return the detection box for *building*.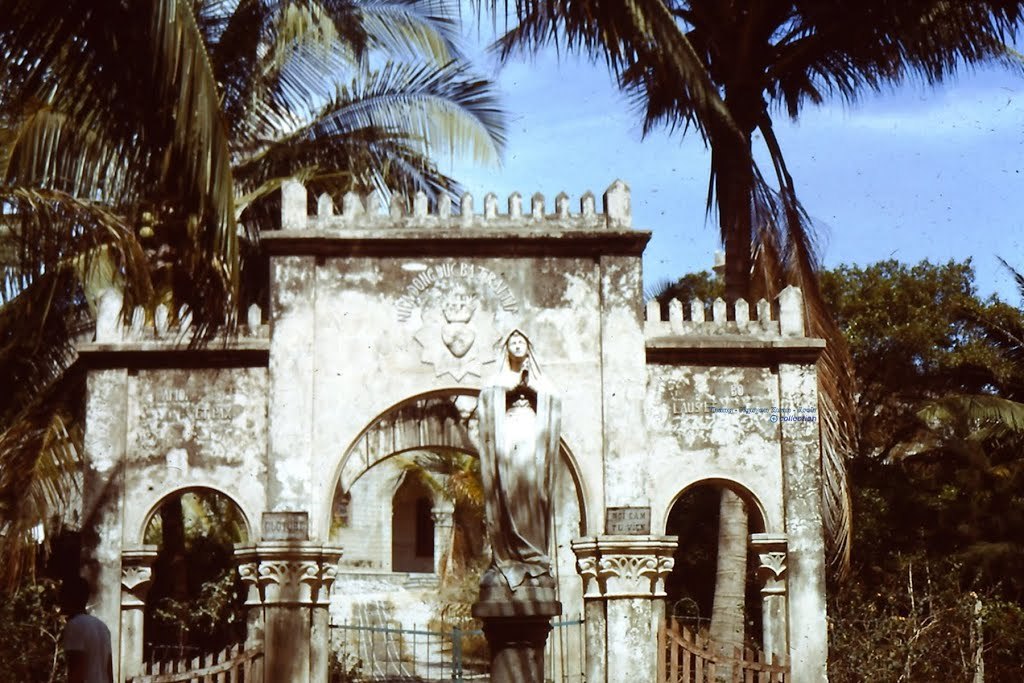
[left=70, top=185, right=827, bottom=674].
